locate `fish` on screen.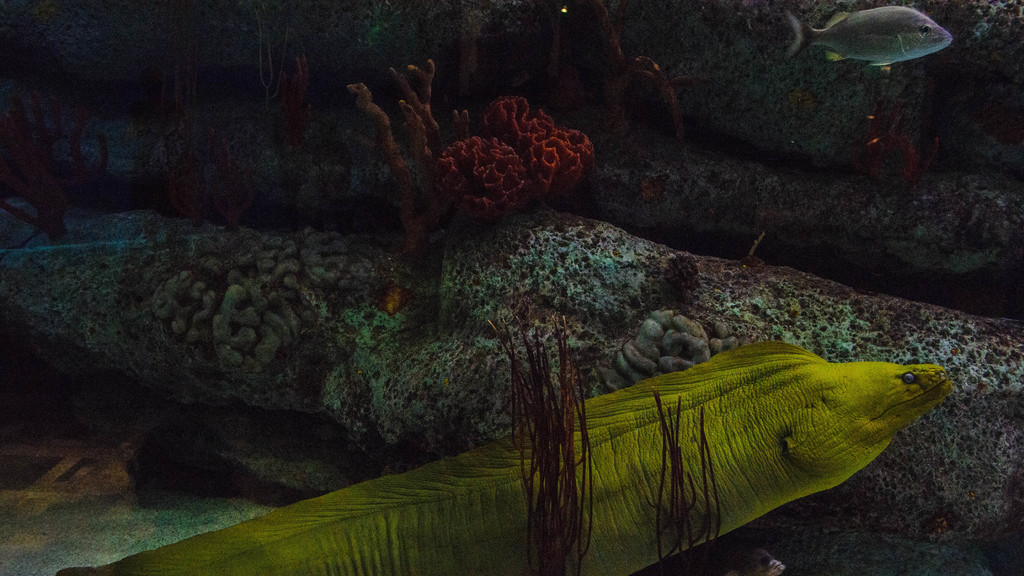
On screen at 779/0/951/65.
